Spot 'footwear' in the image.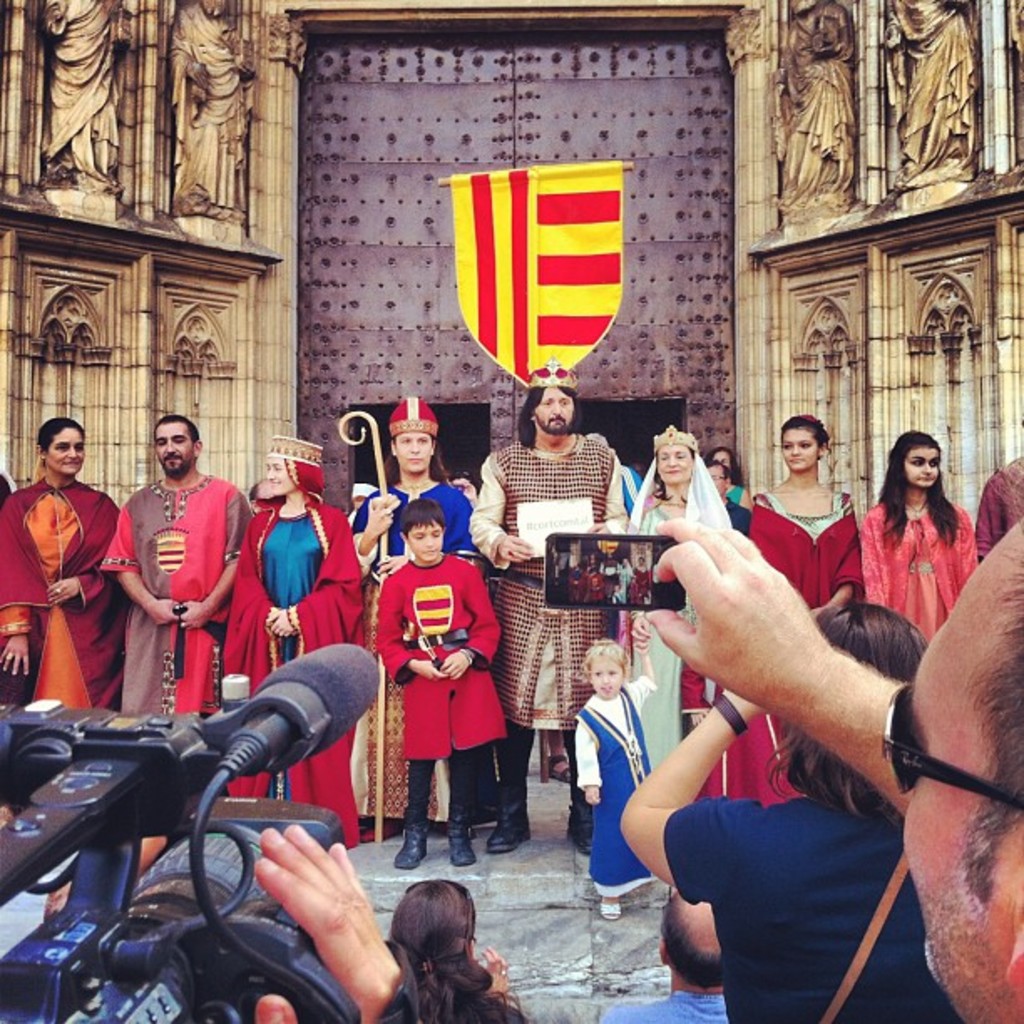
'footwear' found at (549,750,569,788).
